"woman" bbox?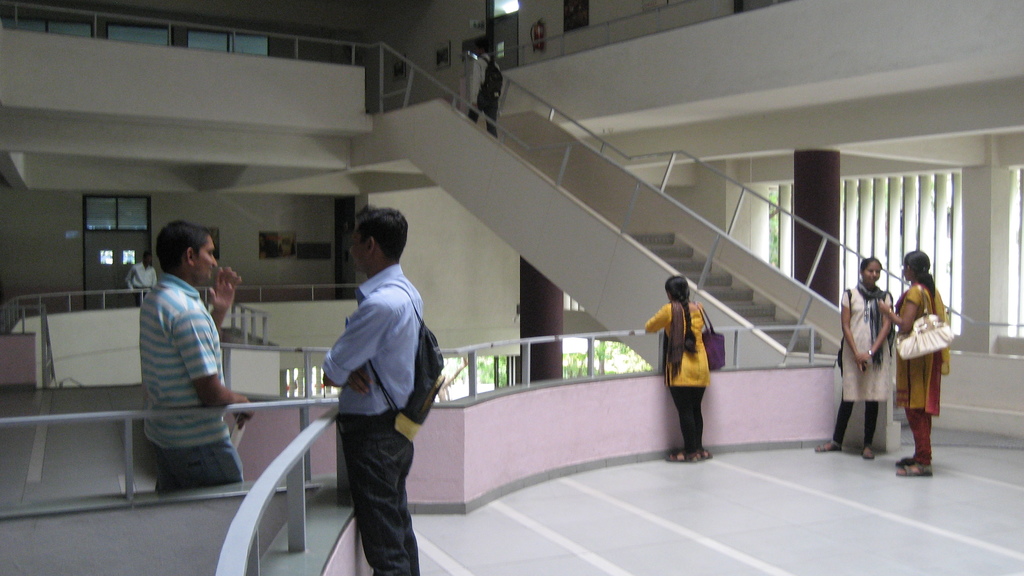
BBox(890, 237, 957, 465)
